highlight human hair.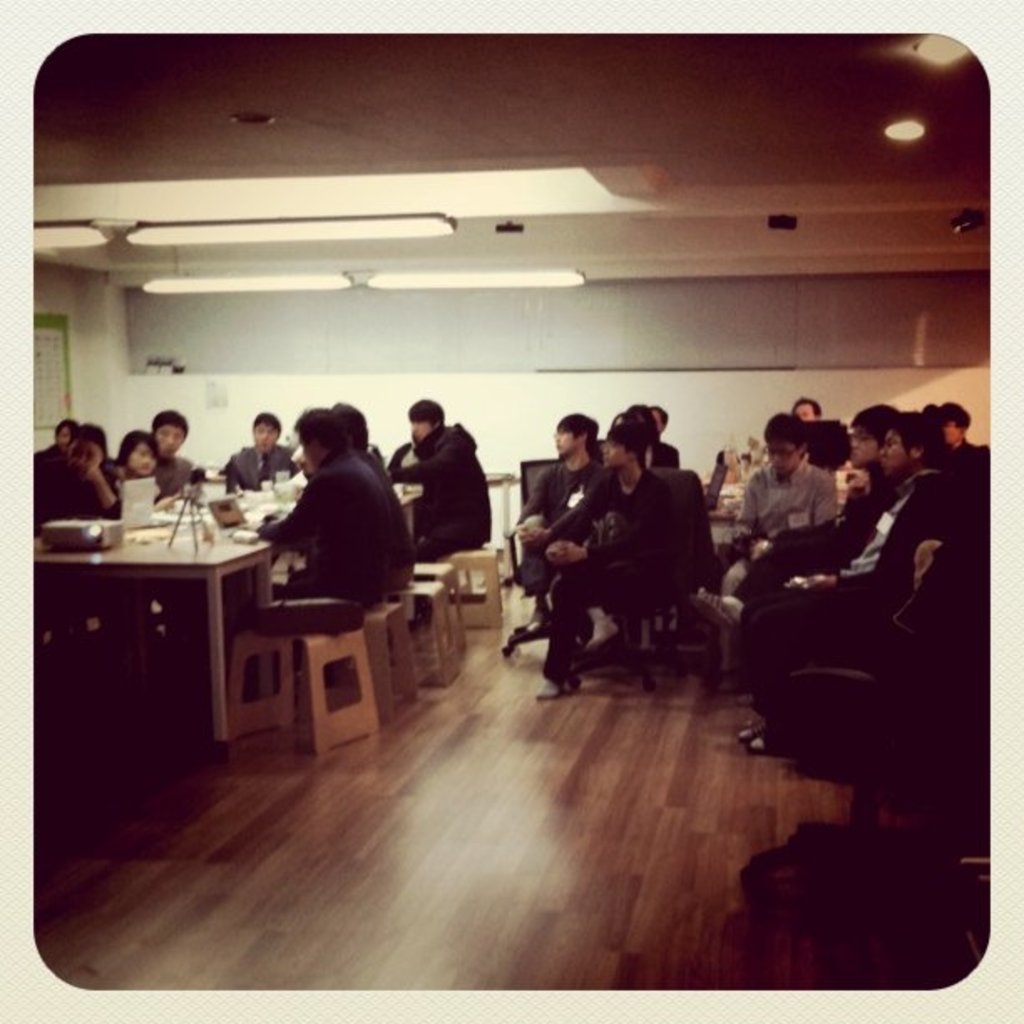
Highlighted region: <box>616,398,653,442</box>.
